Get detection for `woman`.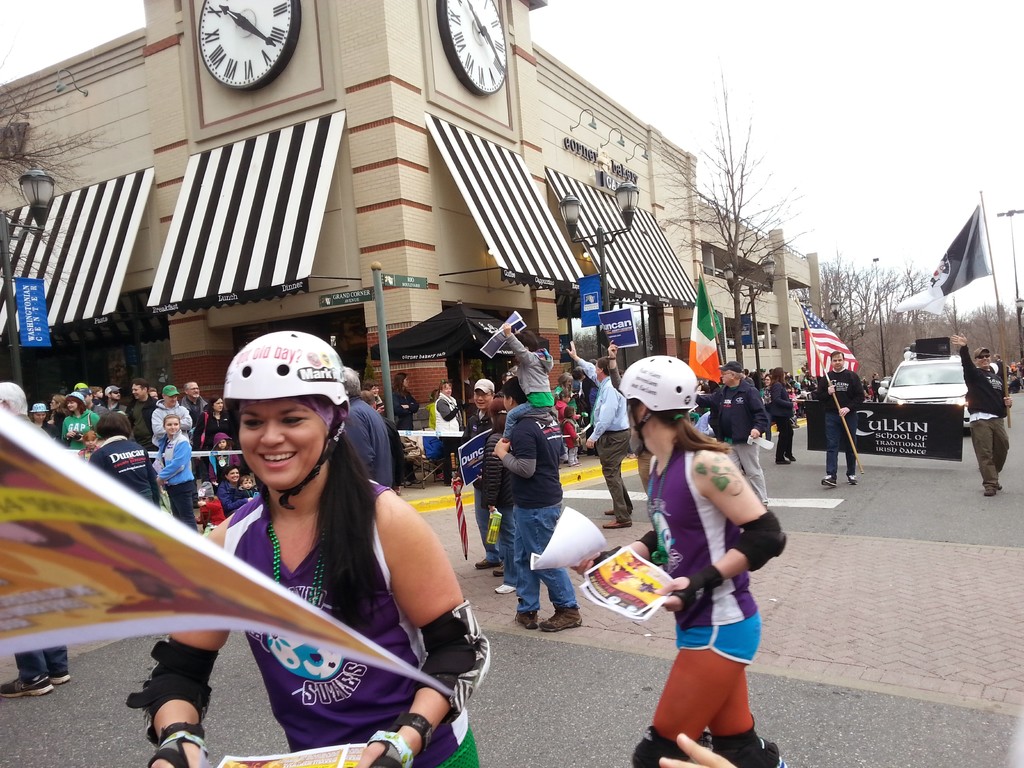
Detection: {"x1": 60, "y1": 390, "x2": 92, "y2": 457}.
